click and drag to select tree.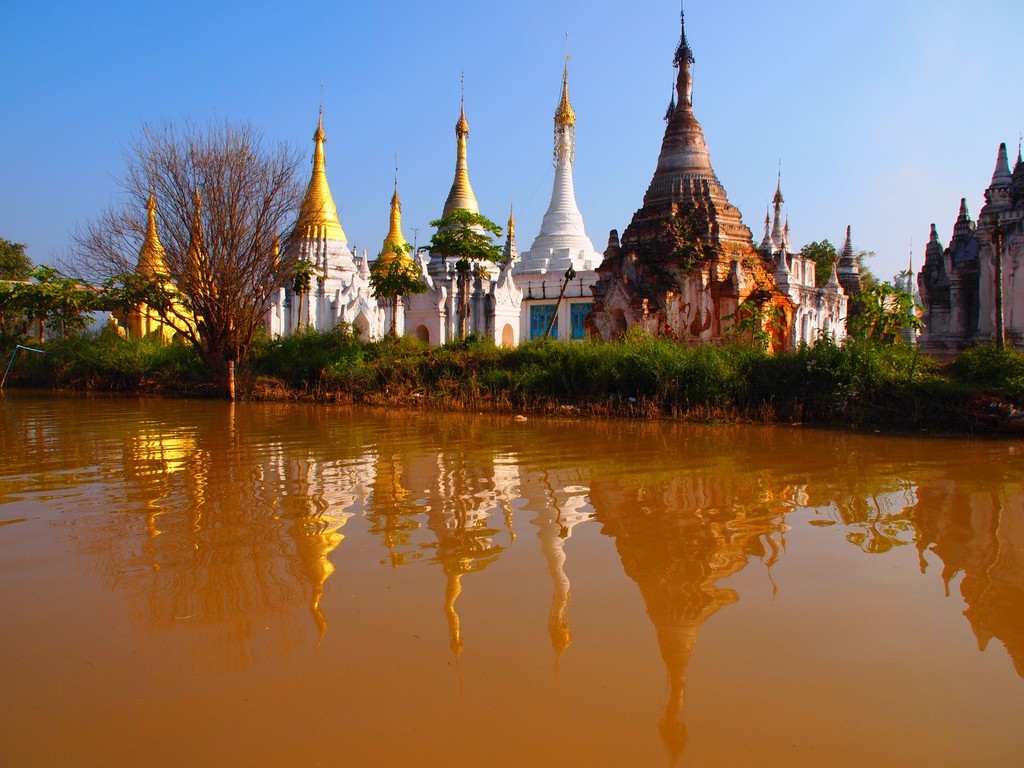
Selection: <box>52,108,332,394</box>.
